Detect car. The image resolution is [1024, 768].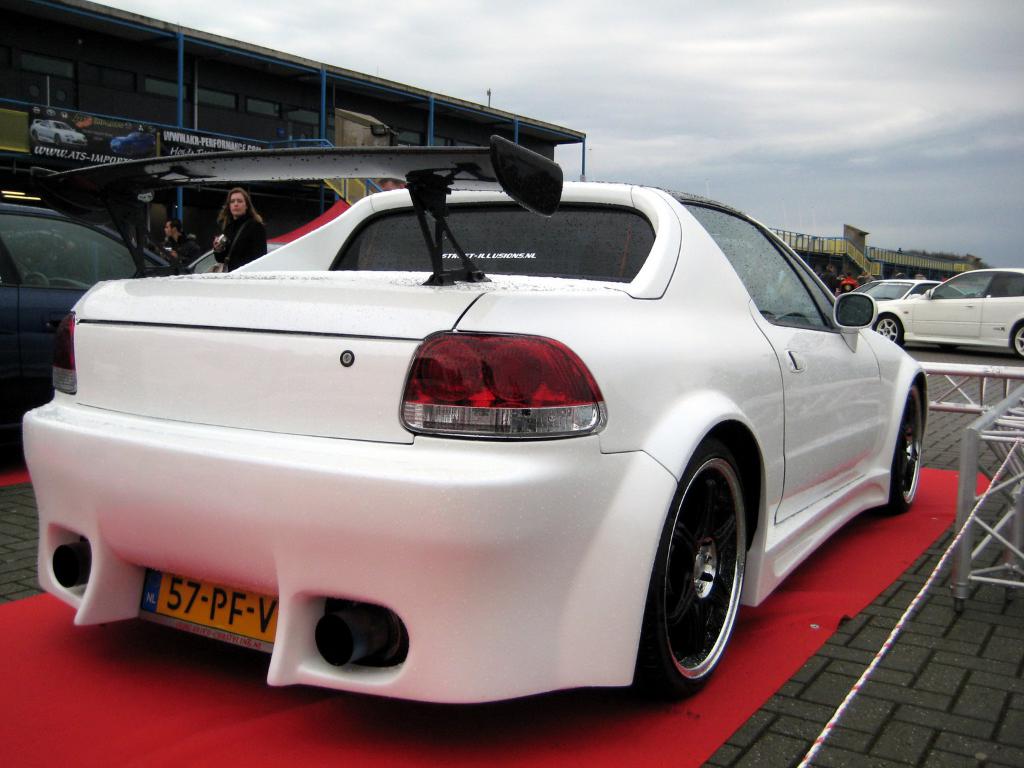
{"x1": 29, "y1": 120, "x2": 87, "y2": 145}.
